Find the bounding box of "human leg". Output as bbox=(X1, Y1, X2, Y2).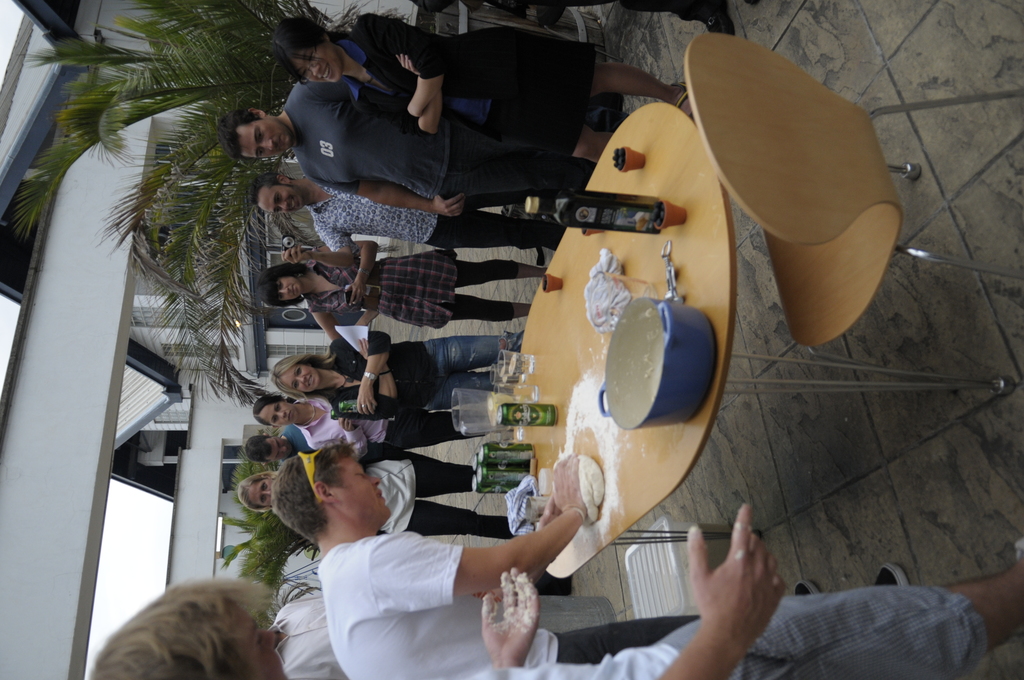
bbox=(572, 120, 616, 165).
